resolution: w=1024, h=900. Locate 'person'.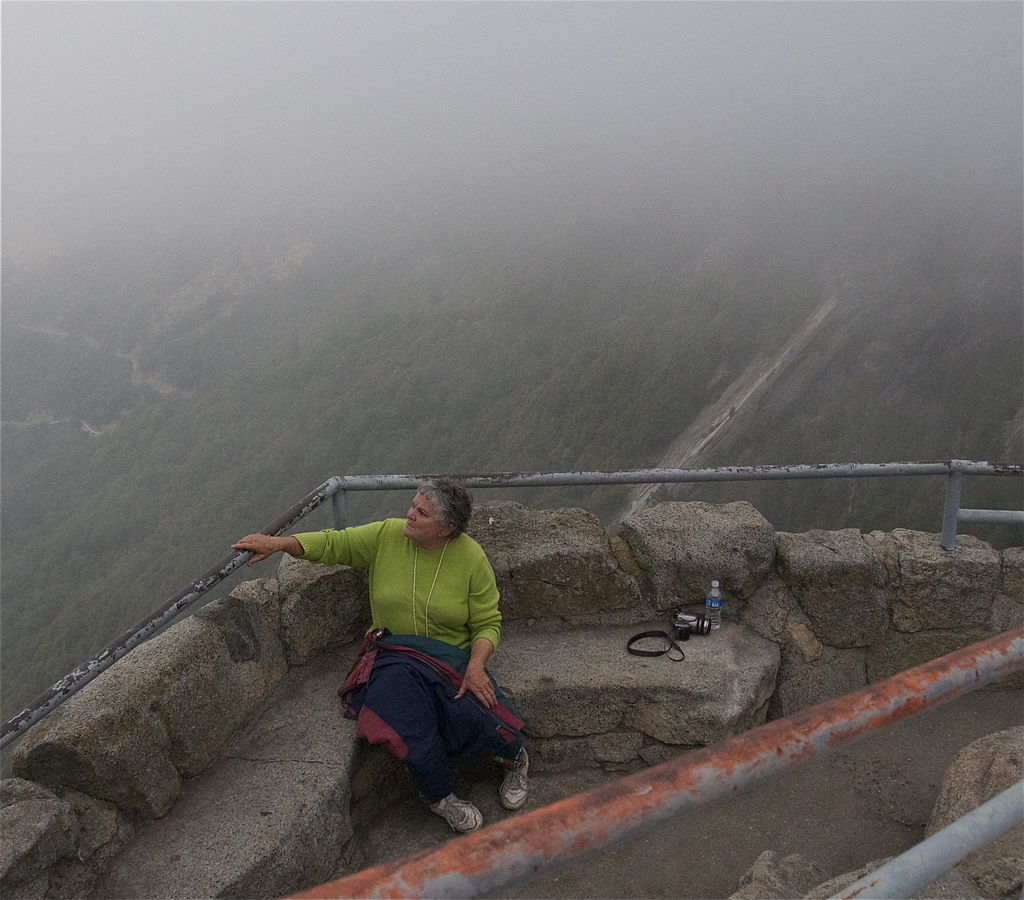
bbox(243, 459, 518, 828).
